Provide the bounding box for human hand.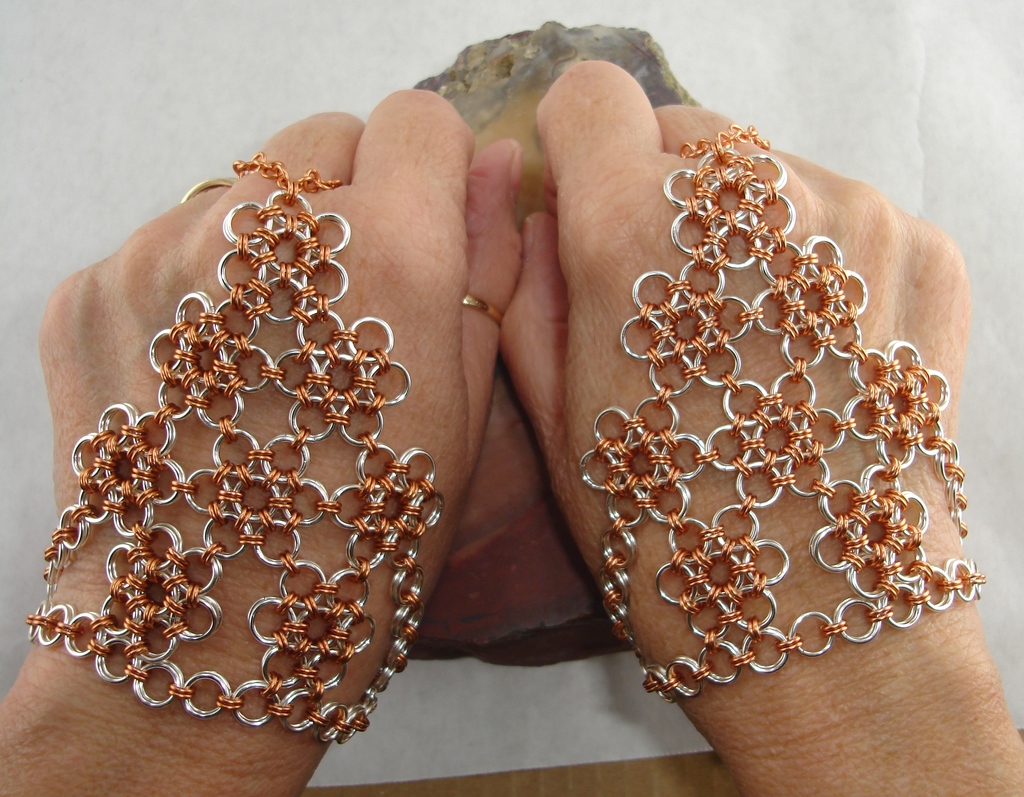
(left=25, top=86, right=524, bottom=751).
